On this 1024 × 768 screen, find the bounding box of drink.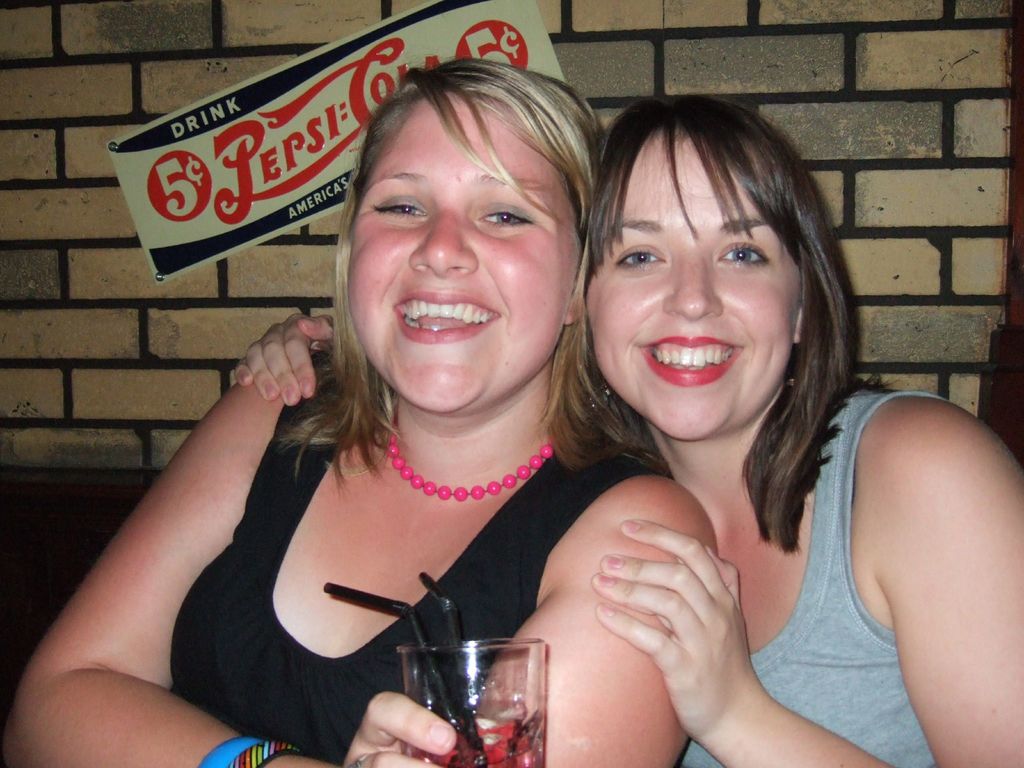
Bounding box: (x1=401, y1=625, x2=545, y2=758).
